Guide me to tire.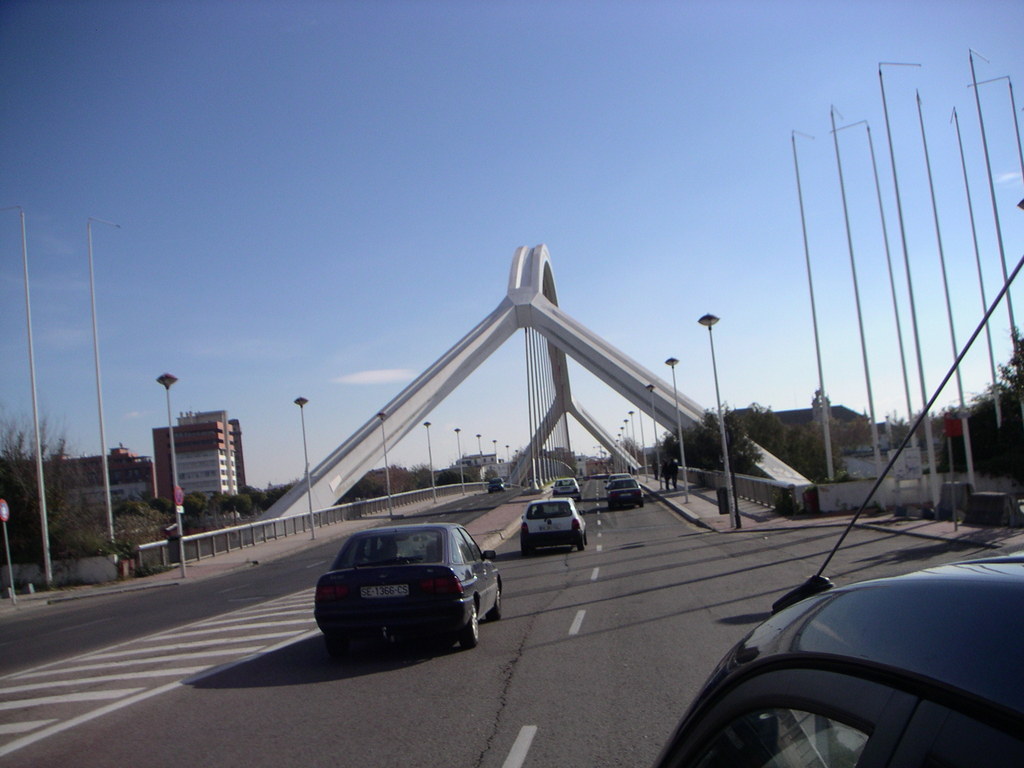
Guidance: x1=519, y1=529, x2=534, y2=554.
